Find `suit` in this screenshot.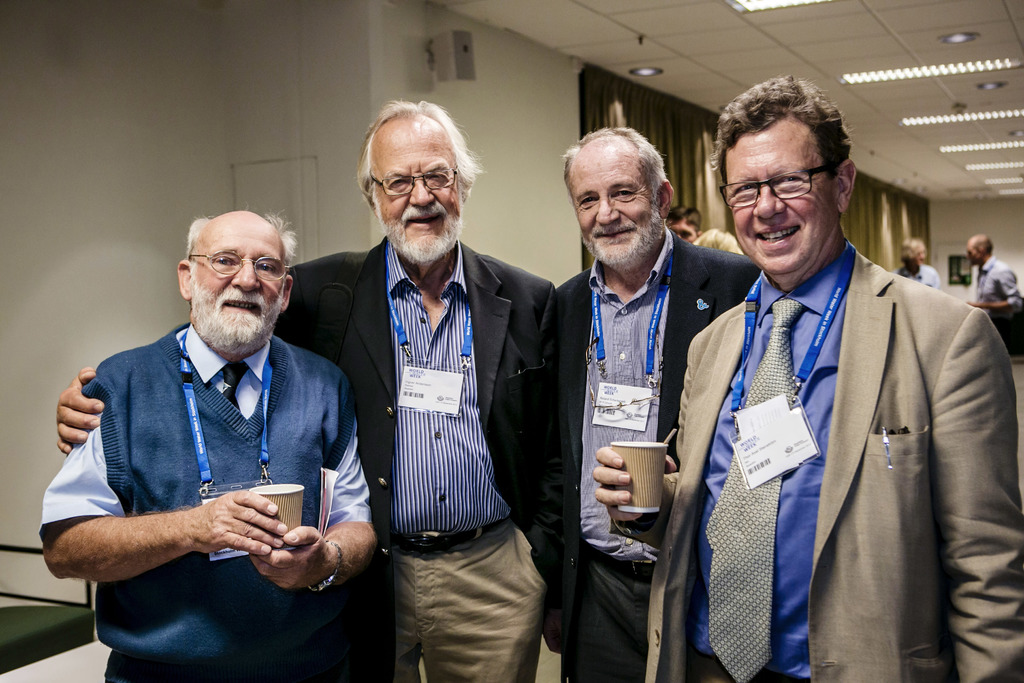
The bounding box for `suit` is detection(554, 225, 764, 682).
